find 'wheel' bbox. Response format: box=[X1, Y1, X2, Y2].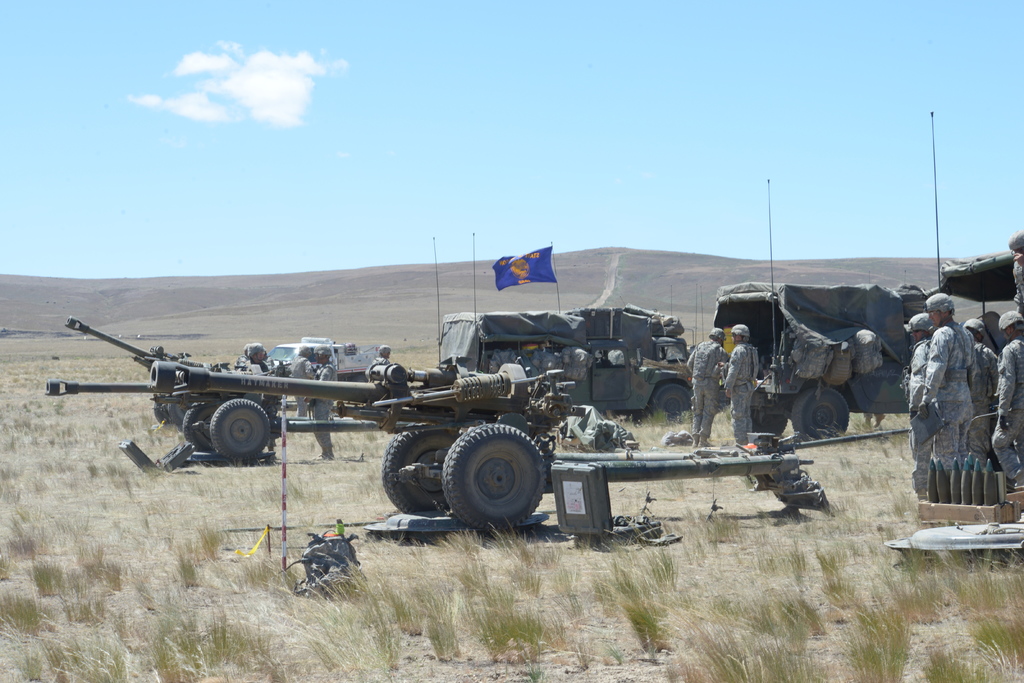
box=[787, 388, 851, 443].
